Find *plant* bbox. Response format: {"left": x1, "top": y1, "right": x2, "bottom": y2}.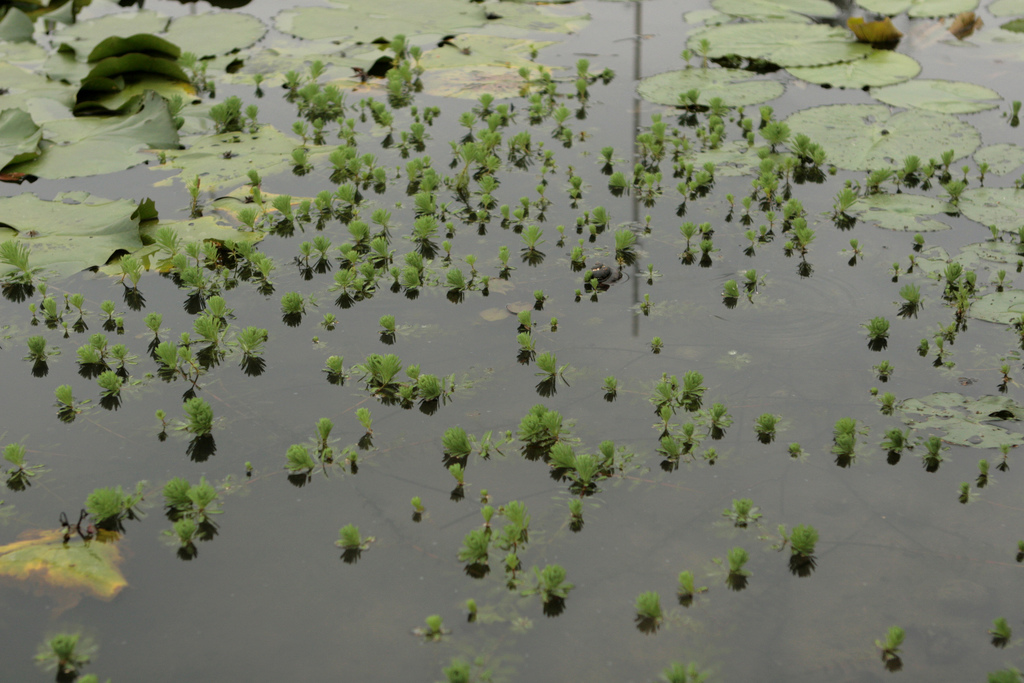
{"left": 436, "top": 223, "right": 456, "bottom": 251}.
